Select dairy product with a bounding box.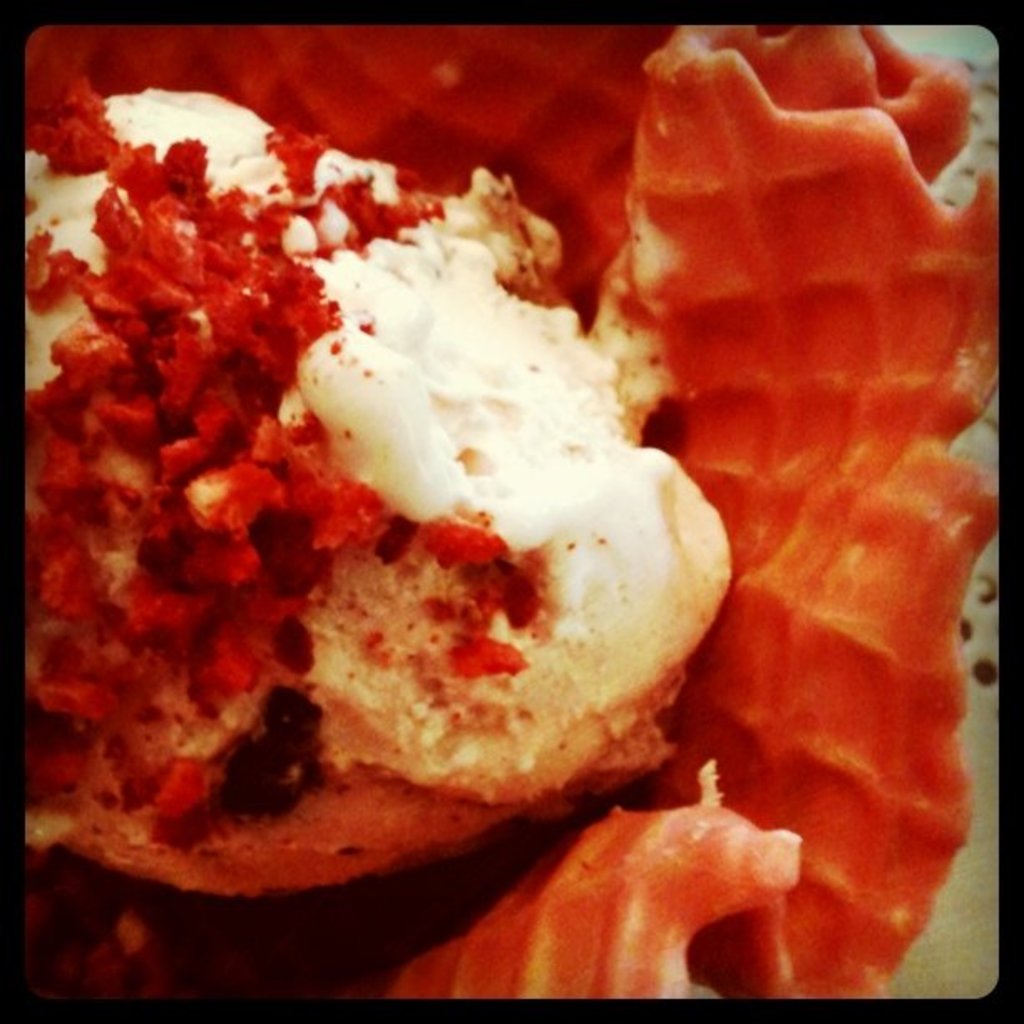
x1=27 y1=84 x2=733 y2=902.
